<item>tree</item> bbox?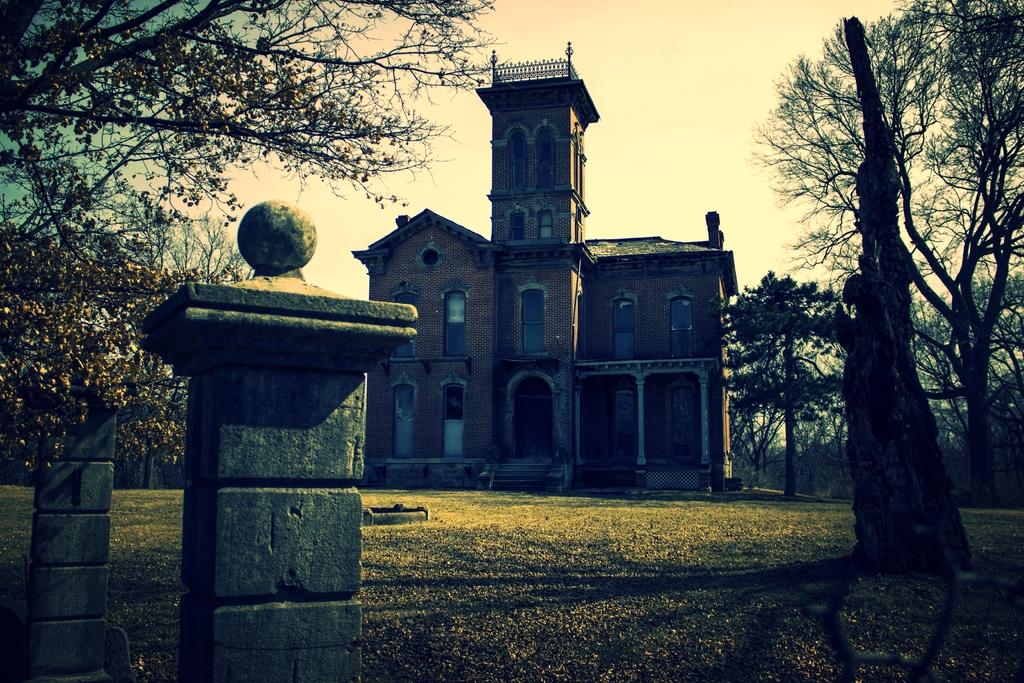
743/0/1023/511
